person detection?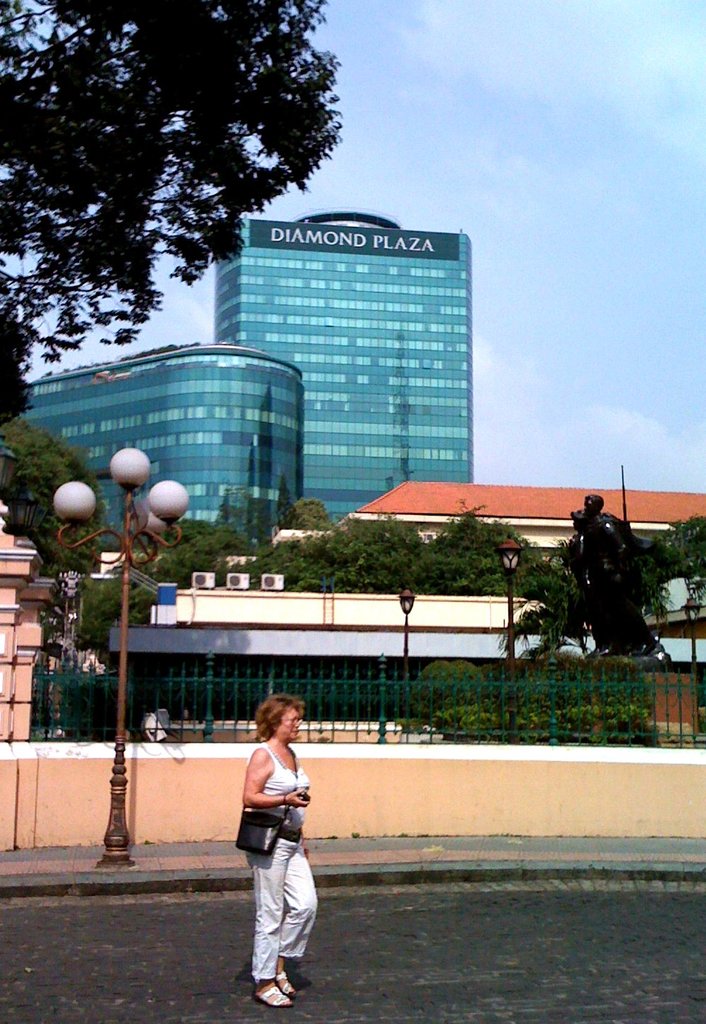
235,686,321,1010
